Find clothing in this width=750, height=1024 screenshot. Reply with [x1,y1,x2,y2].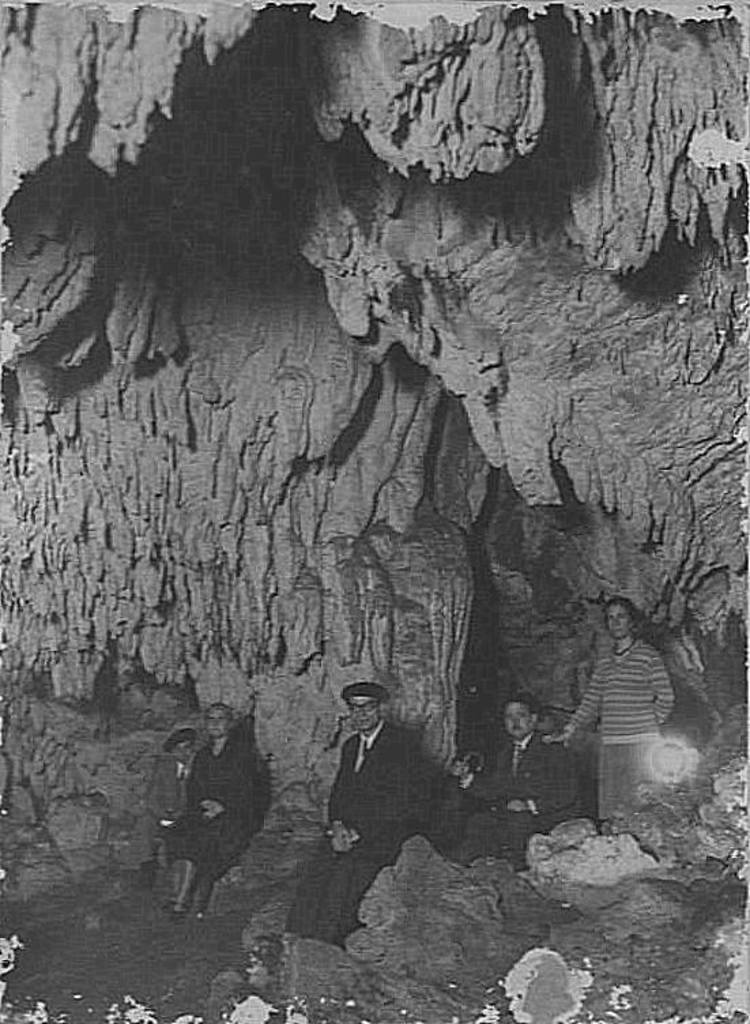
[442,718,580,854].
